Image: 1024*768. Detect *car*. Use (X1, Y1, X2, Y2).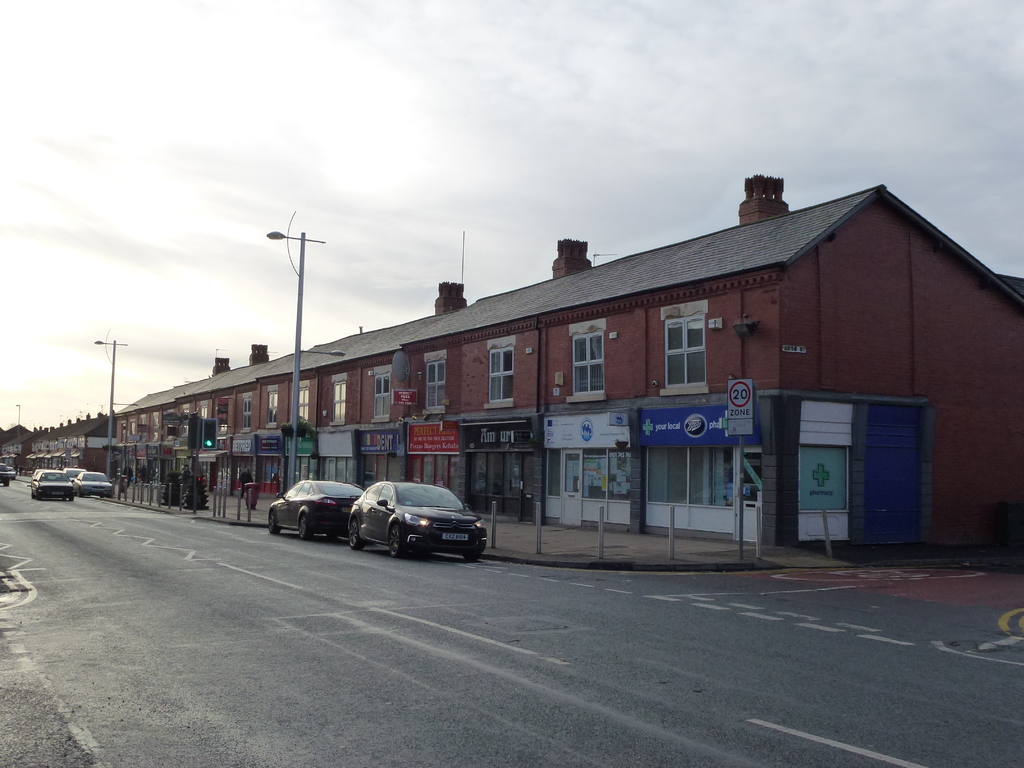
(266, 479, 365, 540).
